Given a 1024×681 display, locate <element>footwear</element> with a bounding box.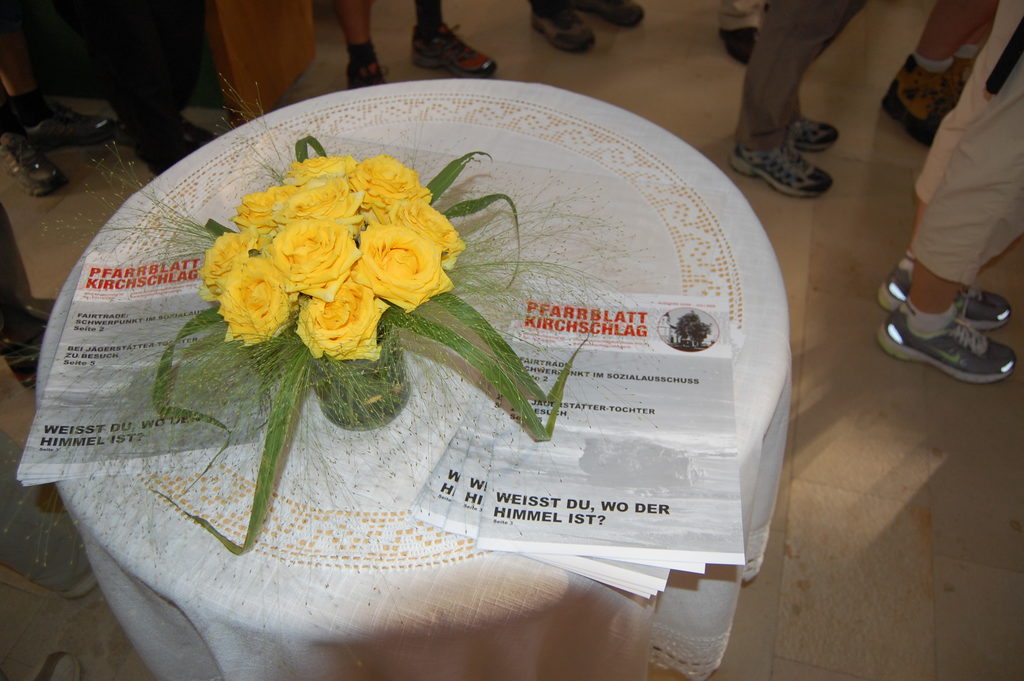
Located: locate(409, 15, 500, 81).
